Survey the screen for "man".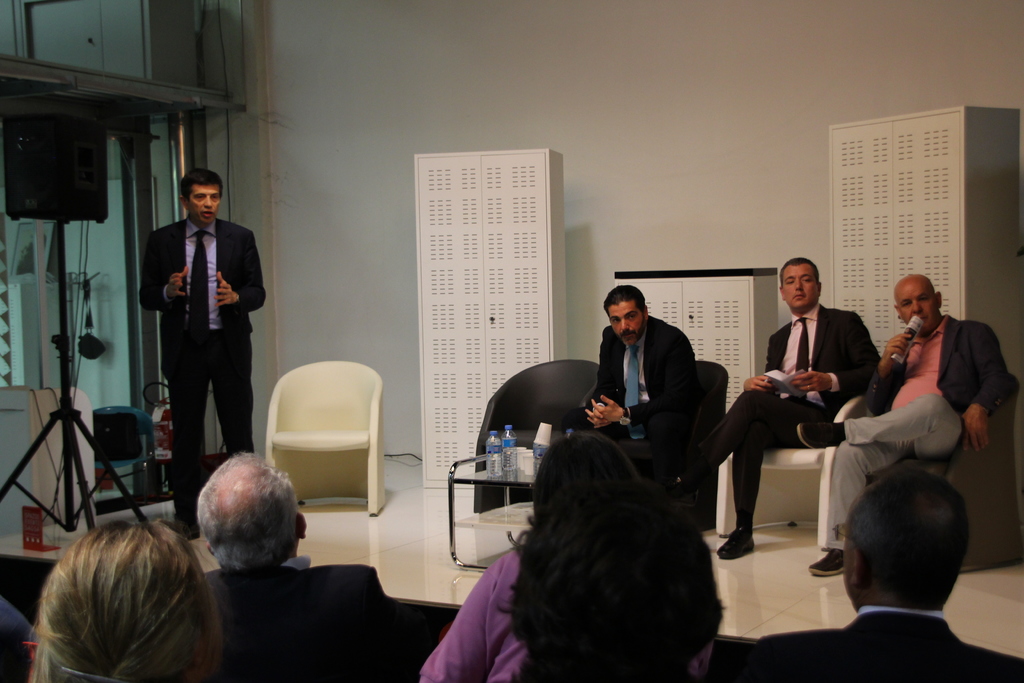
Survey found: (717,260,892,570).
